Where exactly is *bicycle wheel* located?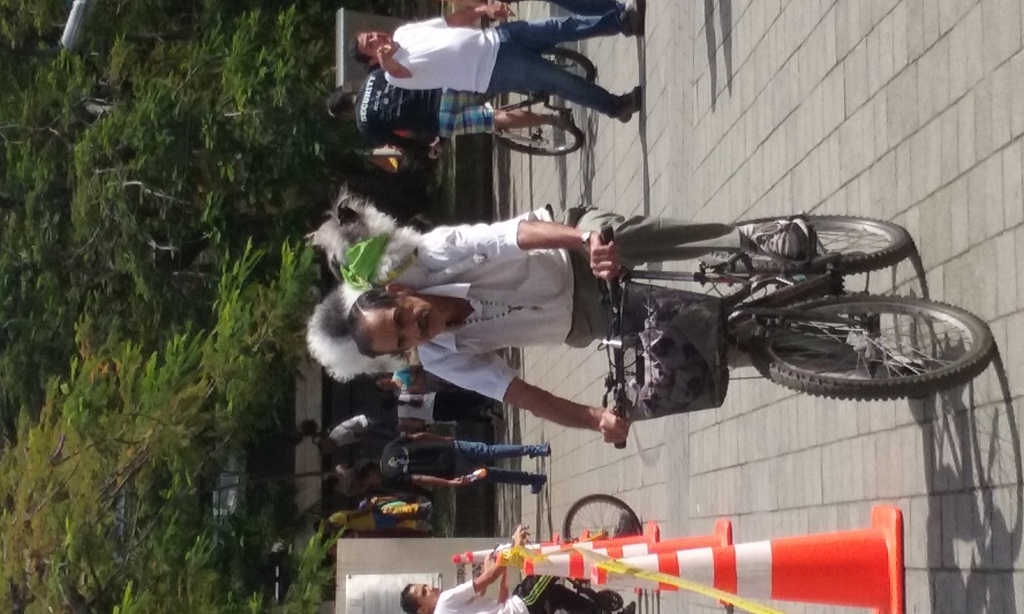
Its bounding box is (559,492,644,546).
